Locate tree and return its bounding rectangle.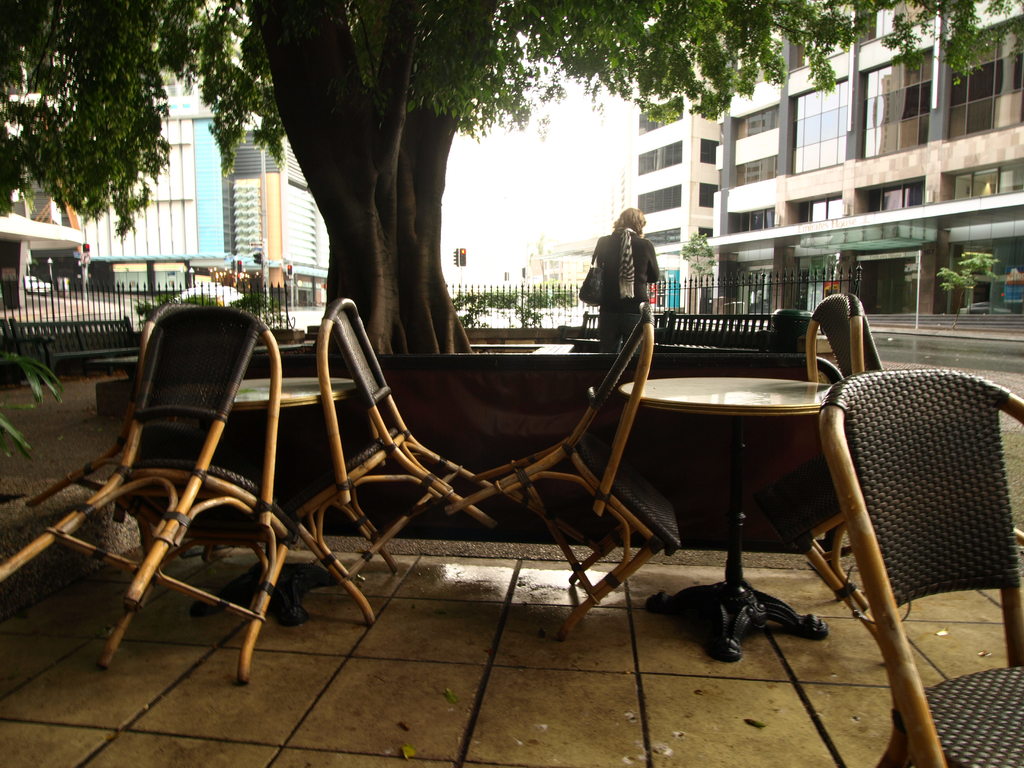
<box>0,0,1023,383</box>.
